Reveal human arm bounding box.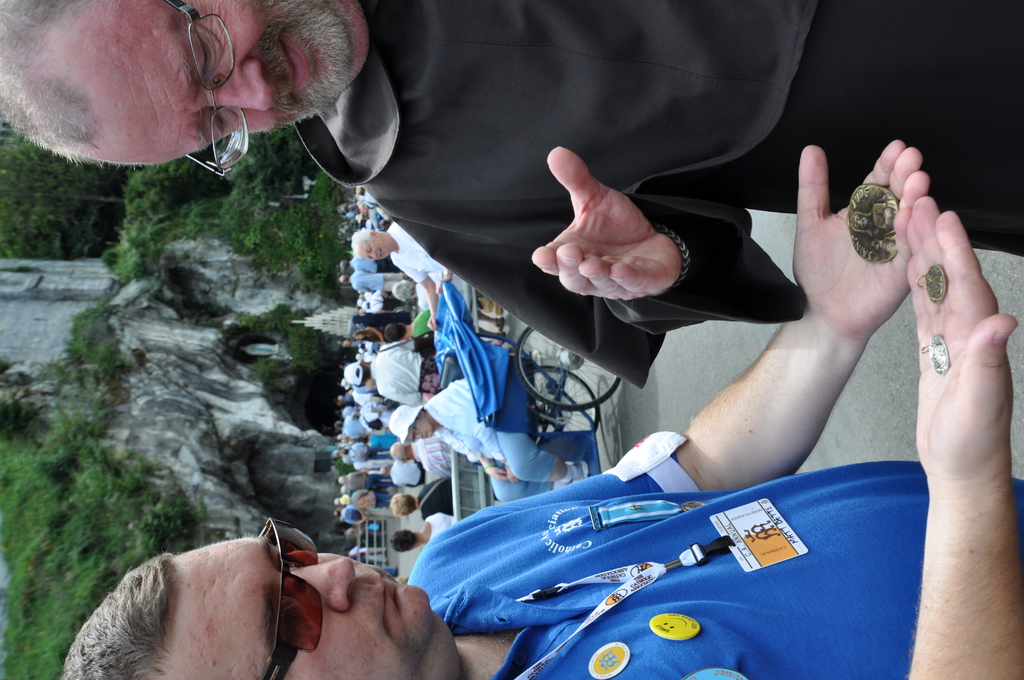
Revealed: pyautogui.locateOnScreen(346, 465, 369, 478).
